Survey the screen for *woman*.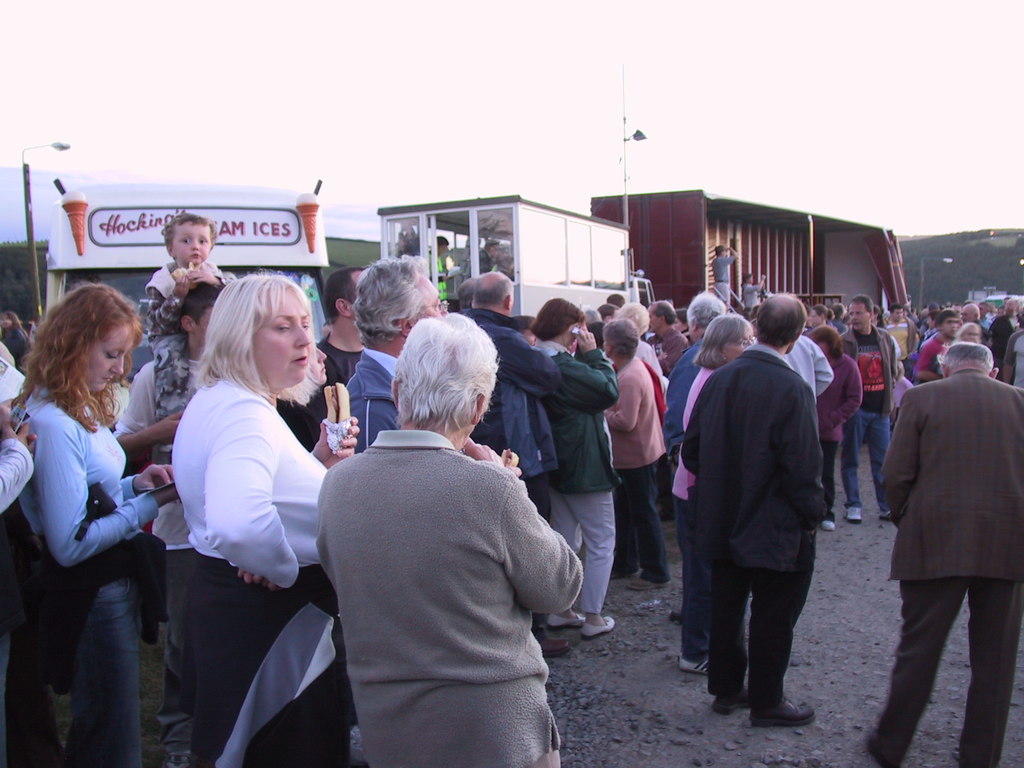
Survey found: [145, 266, 339, 760].
